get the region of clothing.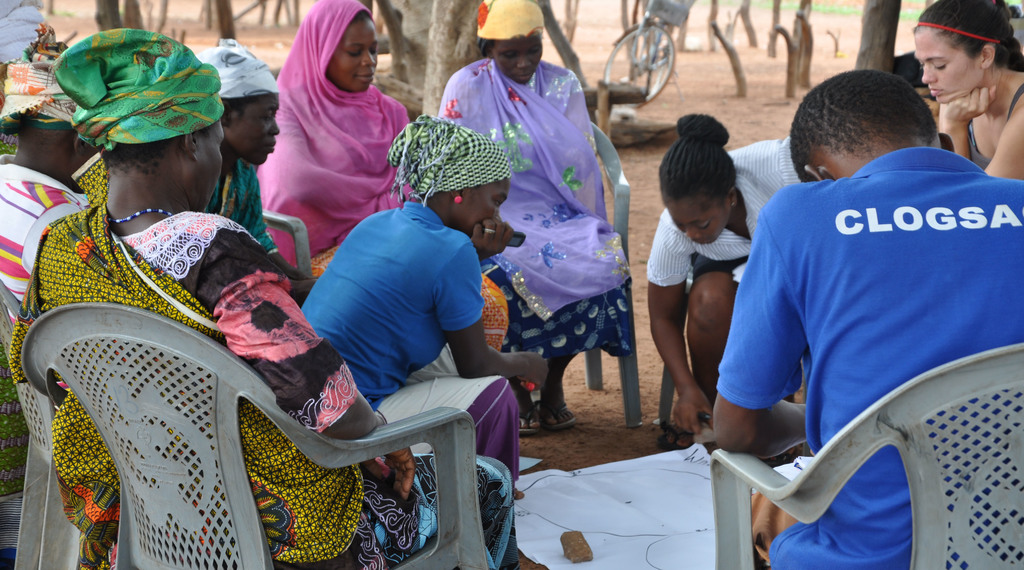
x1=257, y1=0, x2=417, y2=276.
